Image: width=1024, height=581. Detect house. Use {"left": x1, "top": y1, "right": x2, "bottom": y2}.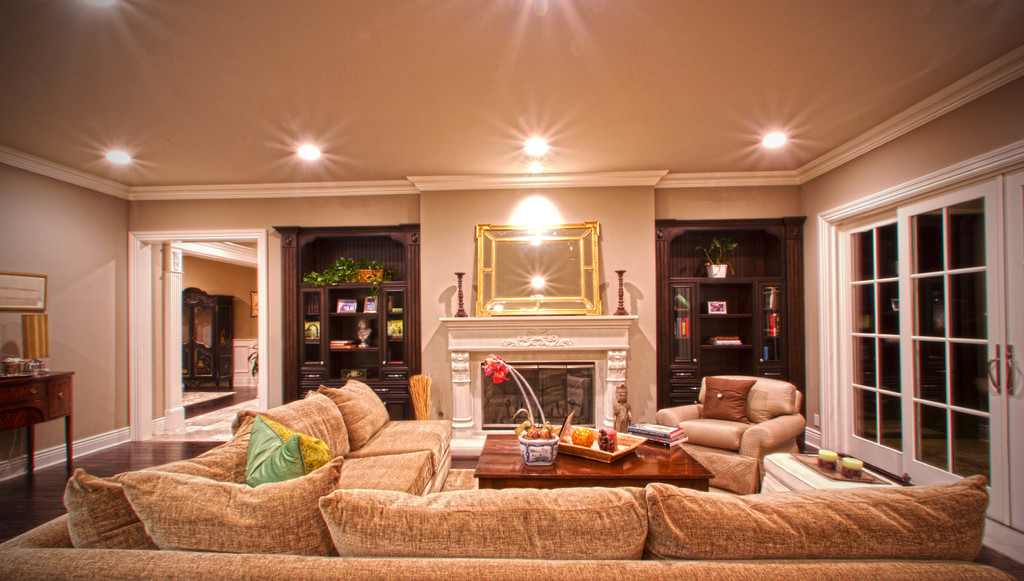
{"left": 0, "top": 0, "right": 1023, "bottom": 580}.
